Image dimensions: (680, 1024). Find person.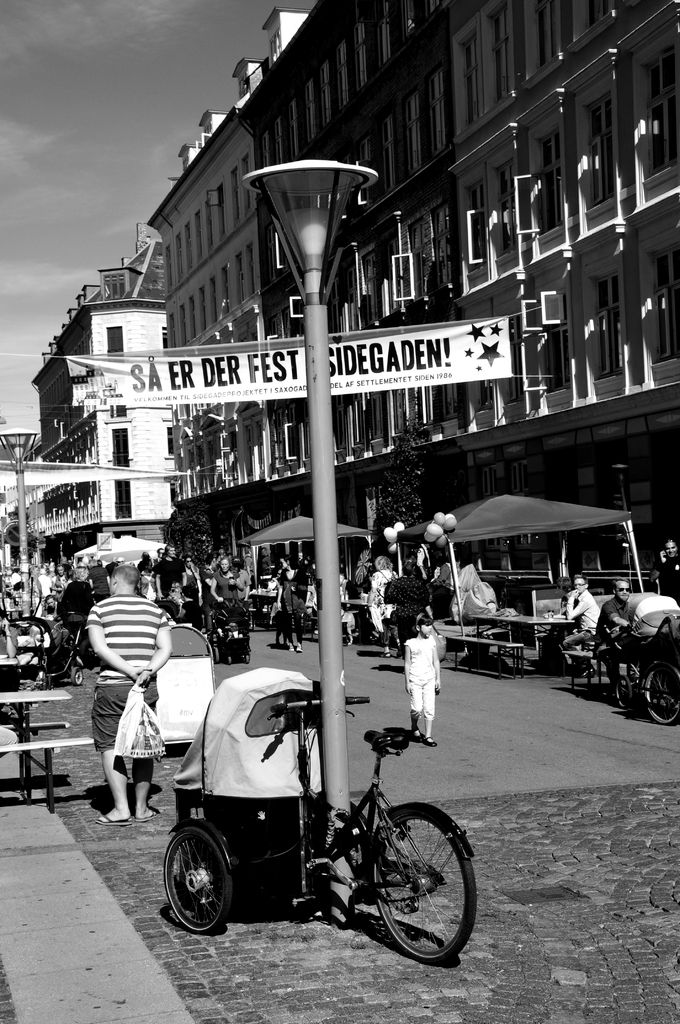
crop(364, 555, 400, 658).
